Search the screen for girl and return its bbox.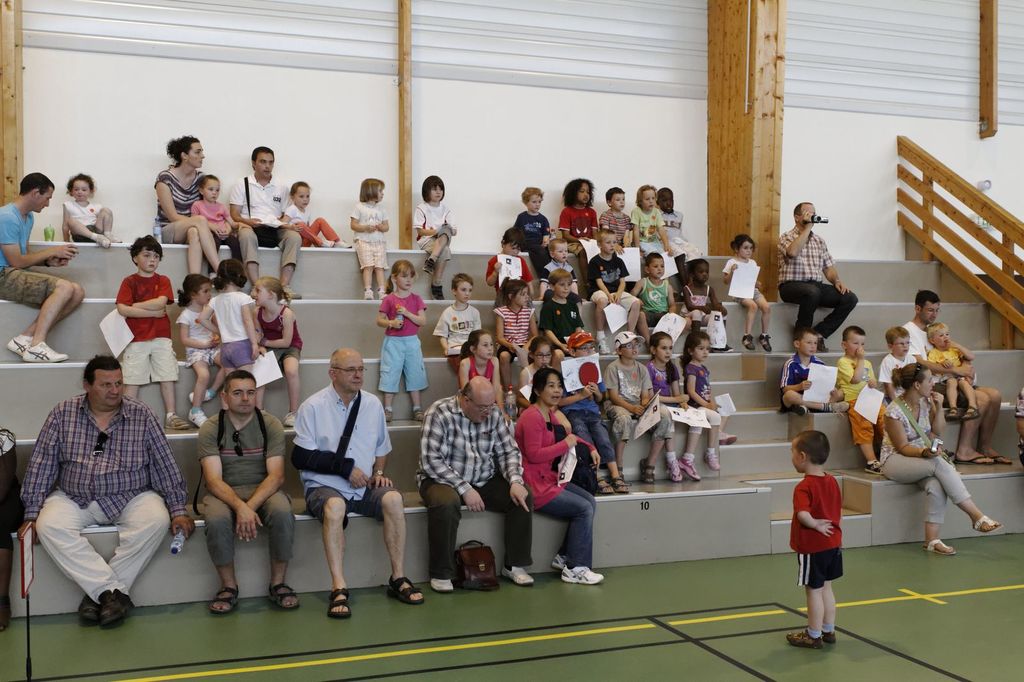
Found: bbox(458, 329, 515, 436).
